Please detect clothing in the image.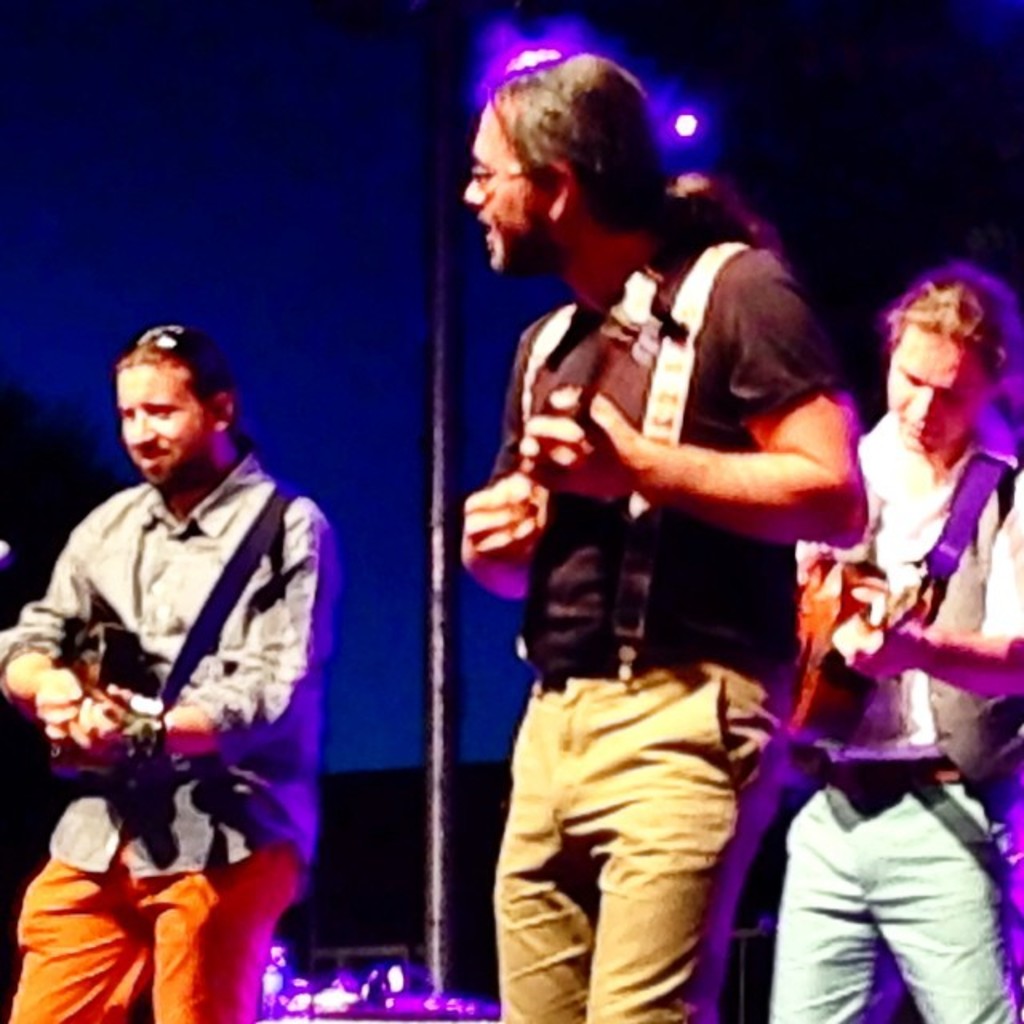
(x1=765, y1=398, x2=1022, y2=1022).
